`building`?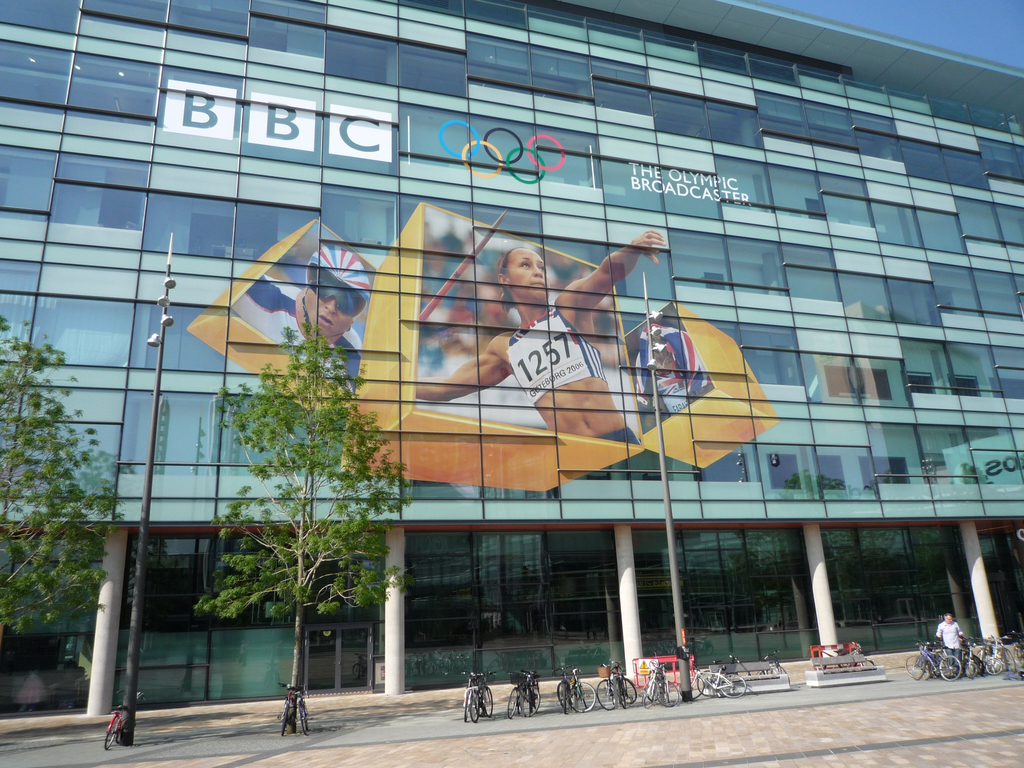
x1=0, y1=0, x2=1023, y2=718
